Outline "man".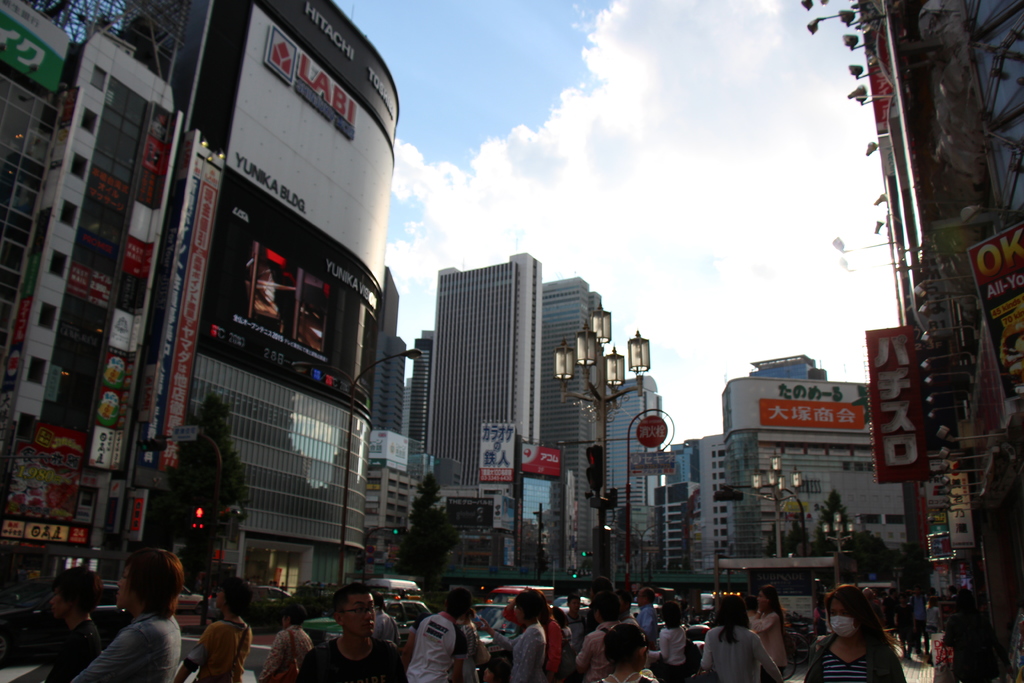
Outline: bbox=[291, 585, 405, 682].
